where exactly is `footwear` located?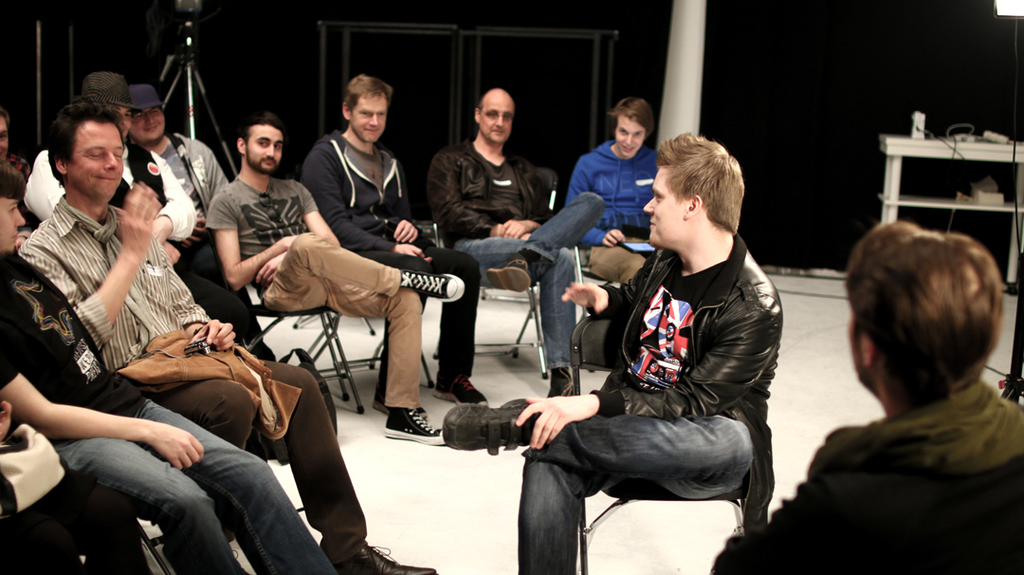
Its bounding box is 320, 533, 436, 574.
